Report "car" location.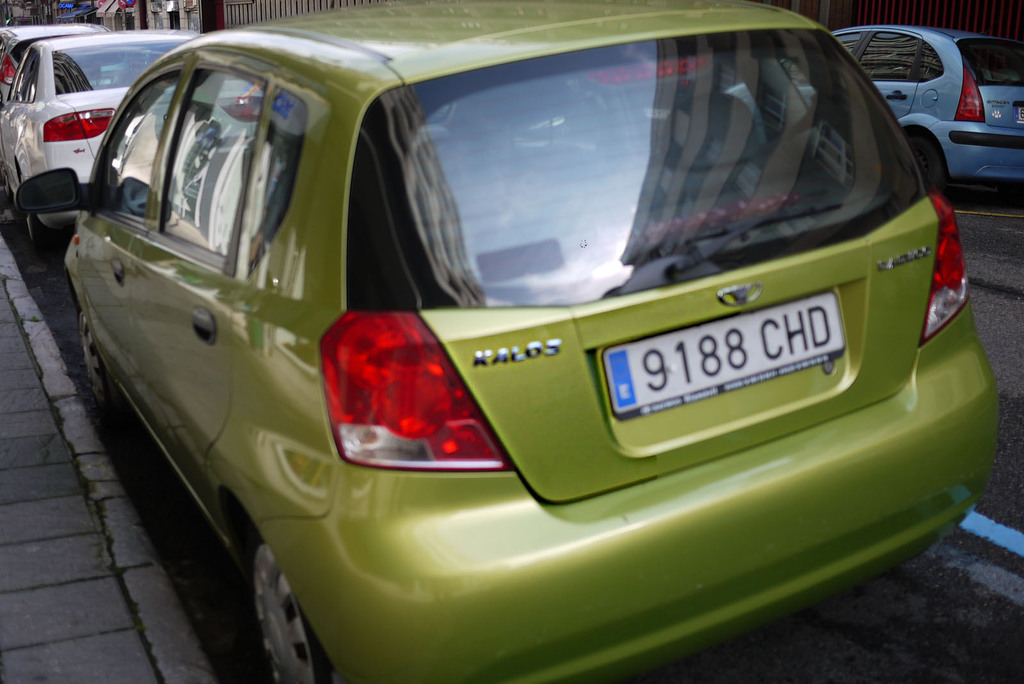
Report: {"x1": 720, "y1": 24, "x2": 1023, "y2": 195}.
